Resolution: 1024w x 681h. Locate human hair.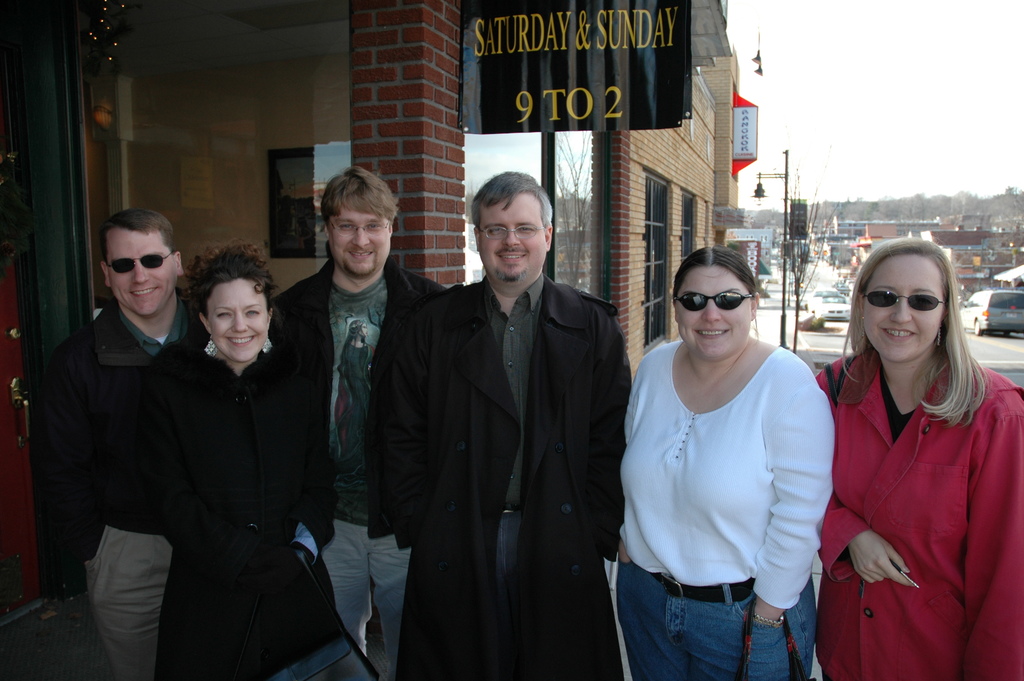
[x1=672, y1=243, x2=756, y2=304].
